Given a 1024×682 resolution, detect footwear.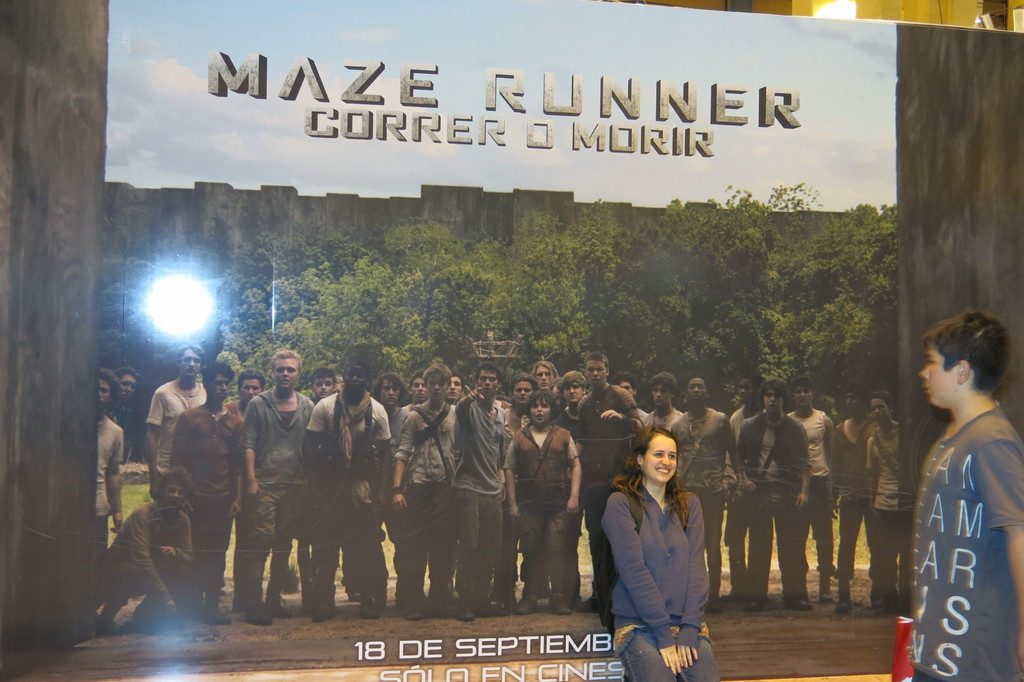
[740,589,758,610].
